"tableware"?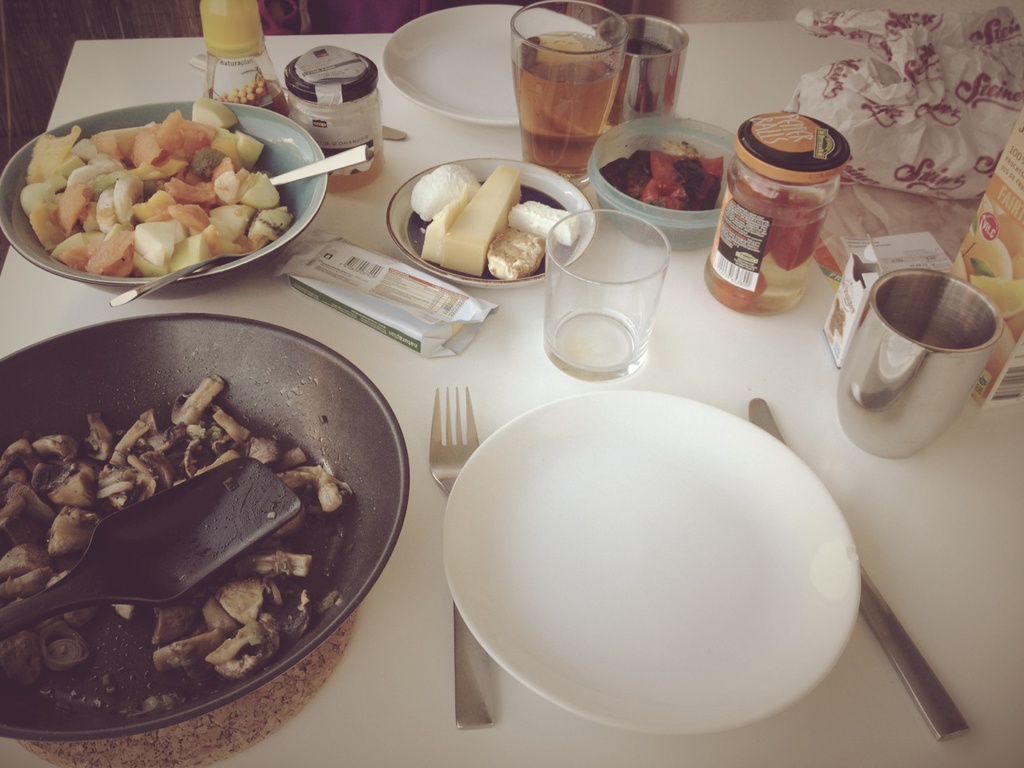
rect(442, 390, 858, 726)
